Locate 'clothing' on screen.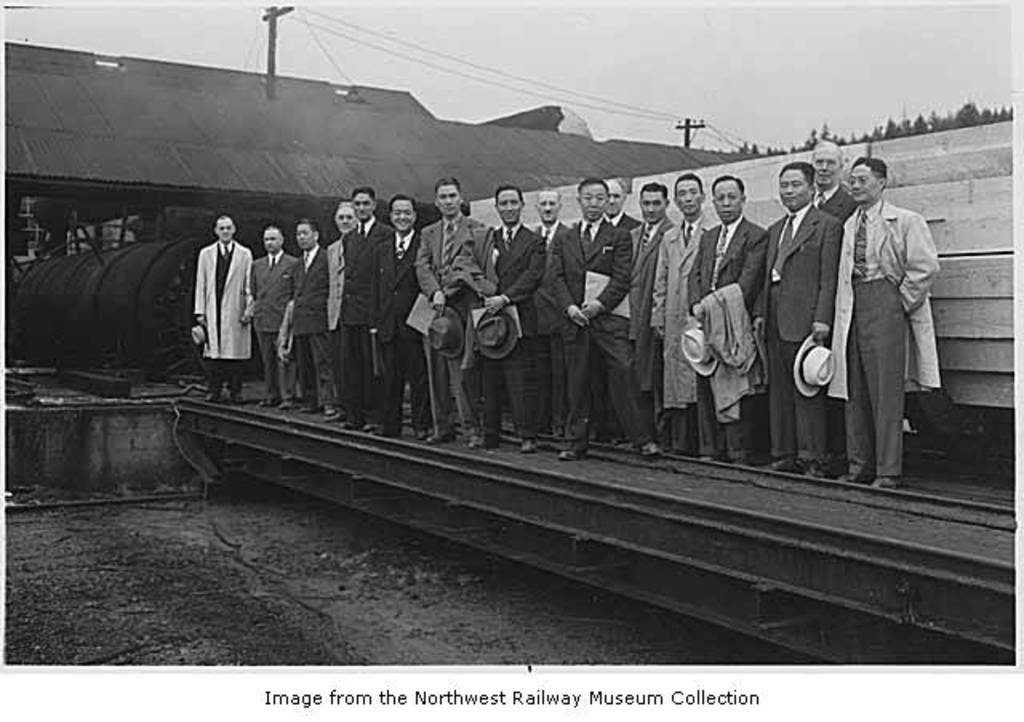
On screen at <bbox>688, 219, 773, 450</bbox>.
